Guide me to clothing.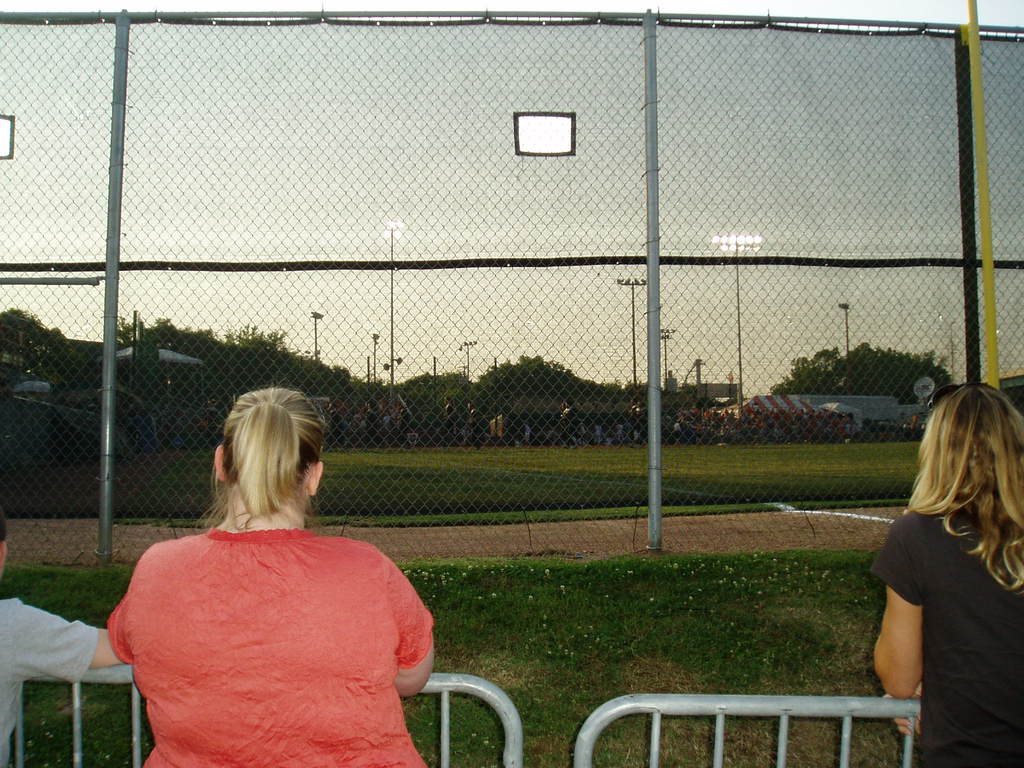
Guidance: (x1=870, y1=509, x2=1023, y2=767).
